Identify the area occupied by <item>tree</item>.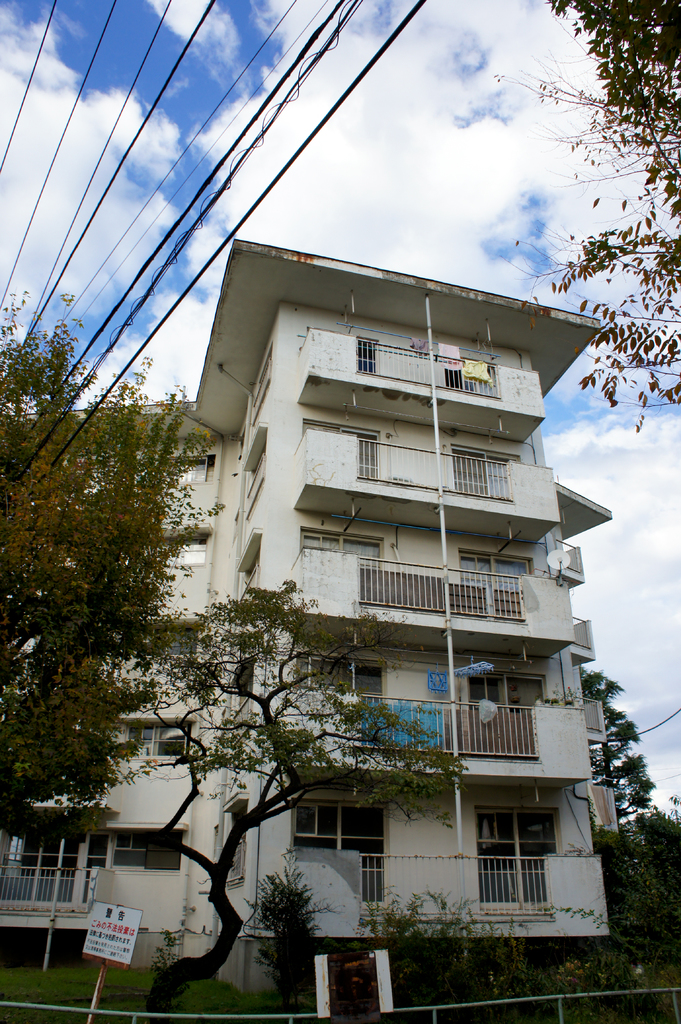
Area: <region>595, 809, 680, 965</region>.
